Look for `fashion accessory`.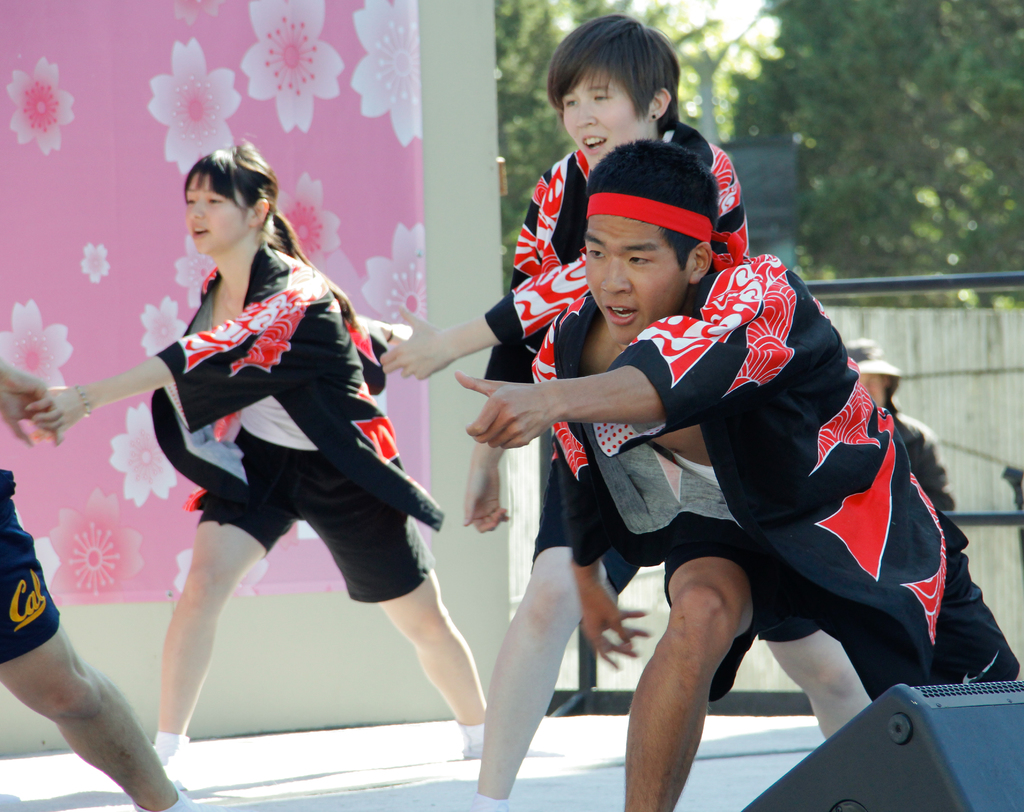
Found: (left=157, top=731, right=185, bottom=766).
